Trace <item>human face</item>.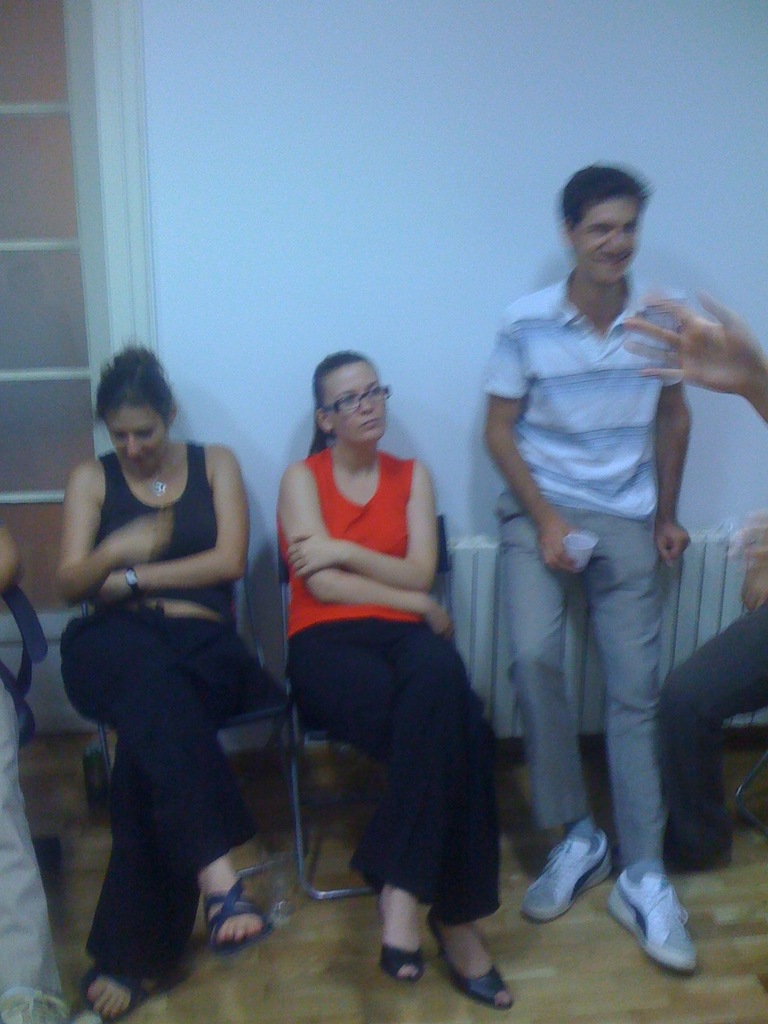
Traced to crop(102, 399, 170, 468).
